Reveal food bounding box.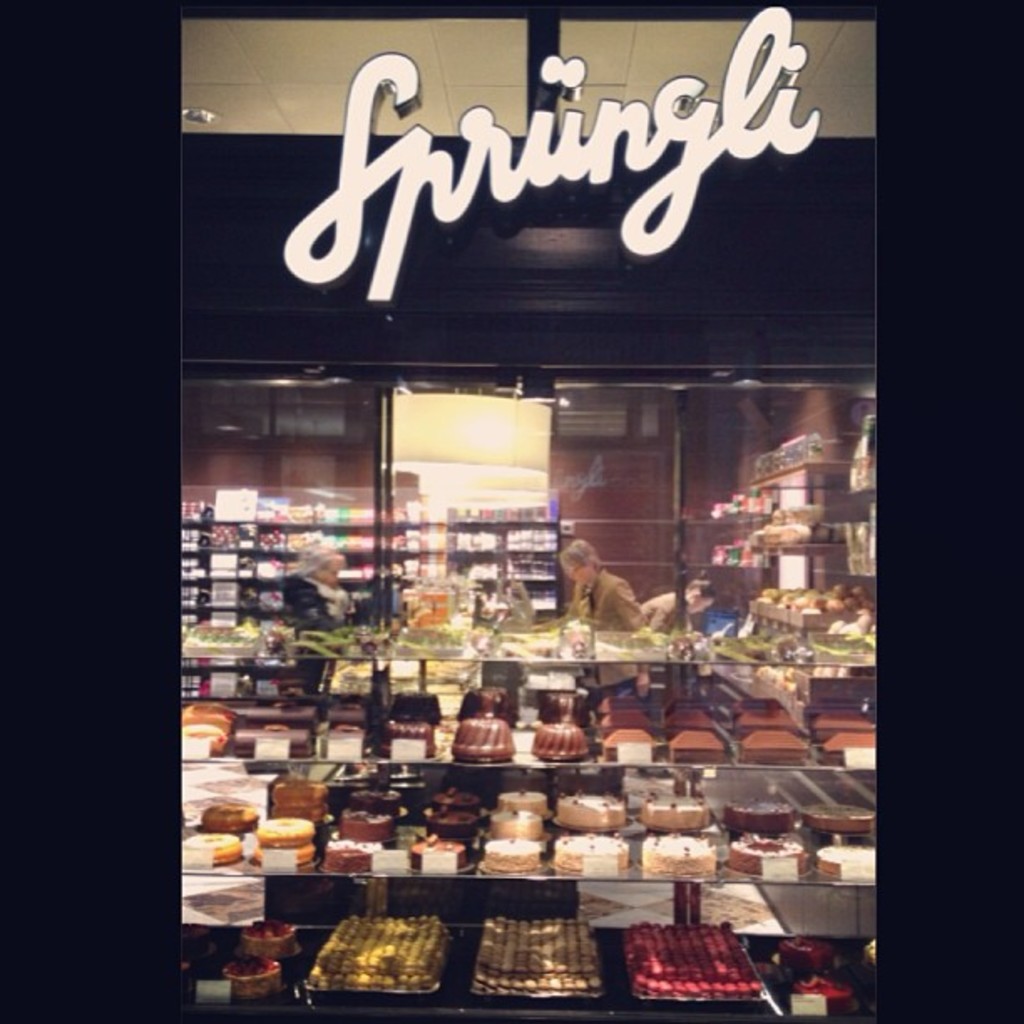
Revealed: 733/708/798/740.
